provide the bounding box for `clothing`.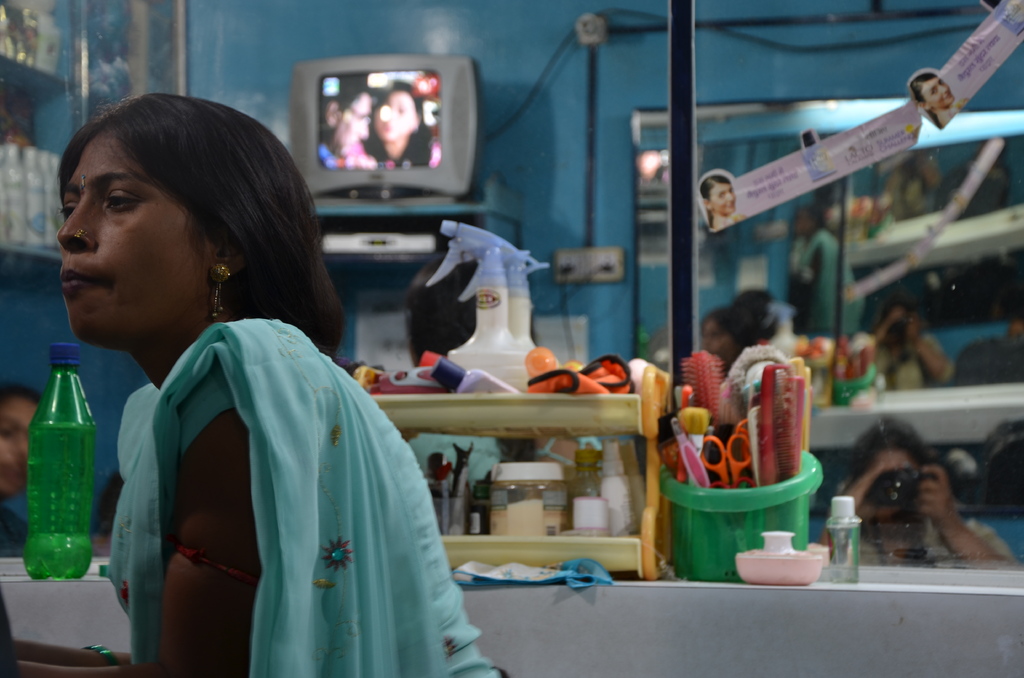
select_region(867, 328, 959, 390).
